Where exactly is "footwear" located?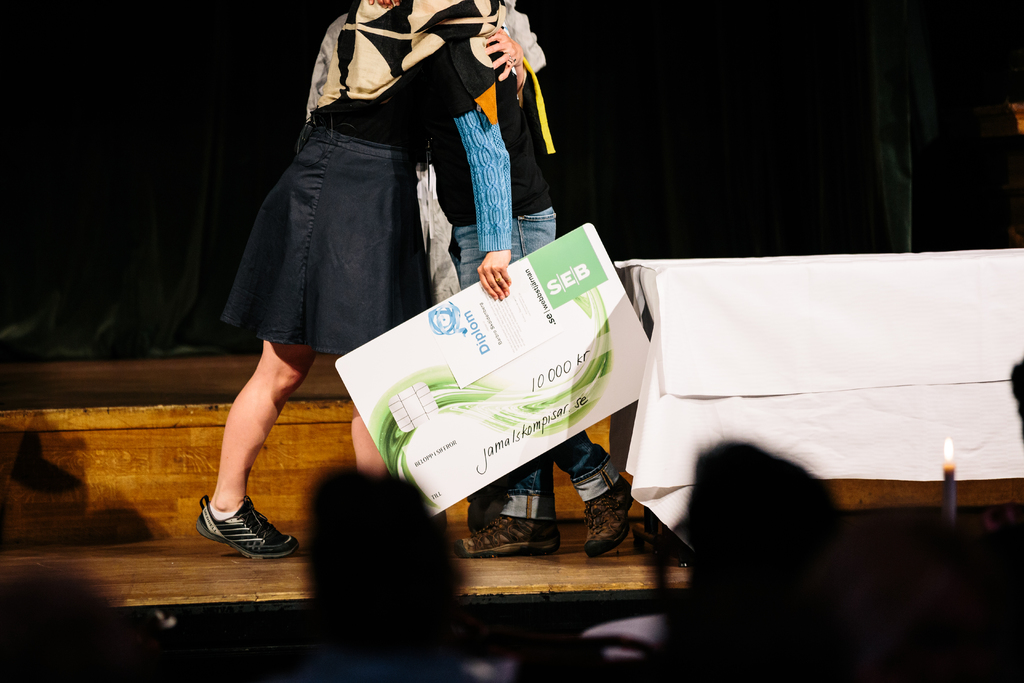
Its bounding box is <box>584,478,634,557</box>.
